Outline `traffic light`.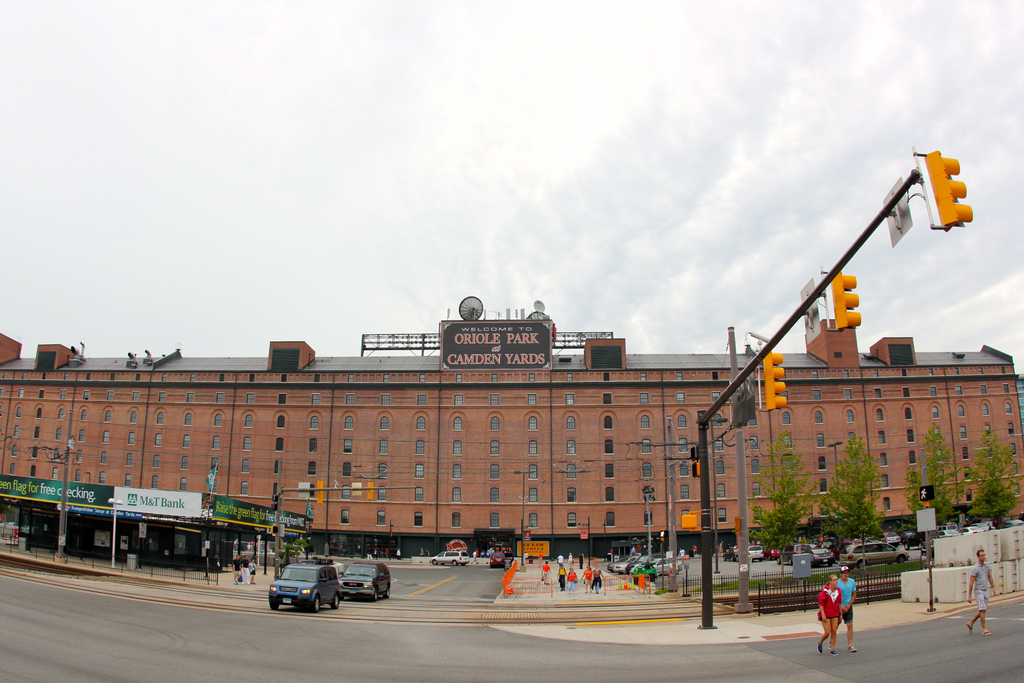
Outline: l=365, t=481, r=373, b=498.
